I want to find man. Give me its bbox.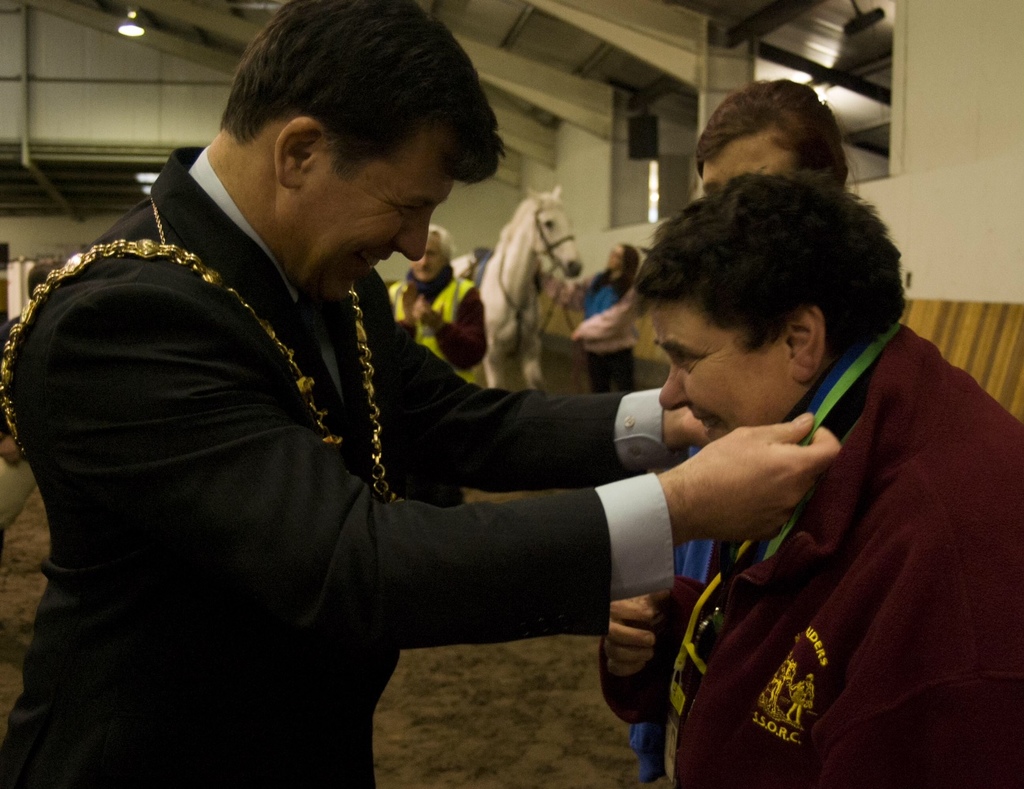
(x1=599, y1=168, x2=1023, y2=788).
